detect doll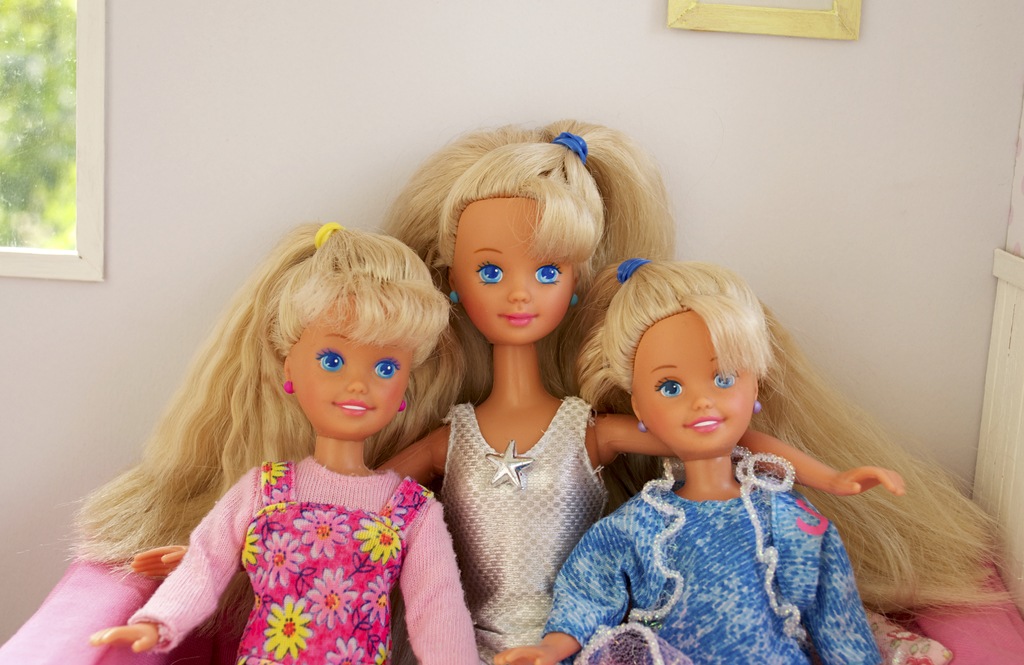
bbox(53, 217, 482, 664)
